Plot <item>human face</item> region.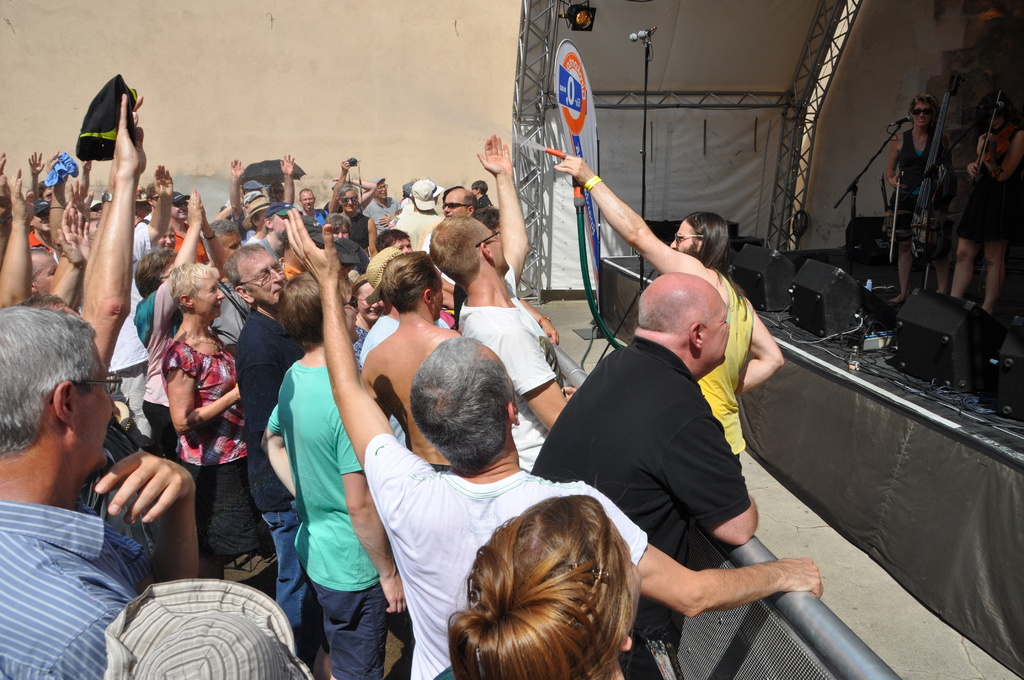
Plotted at 82:348:121:465.
